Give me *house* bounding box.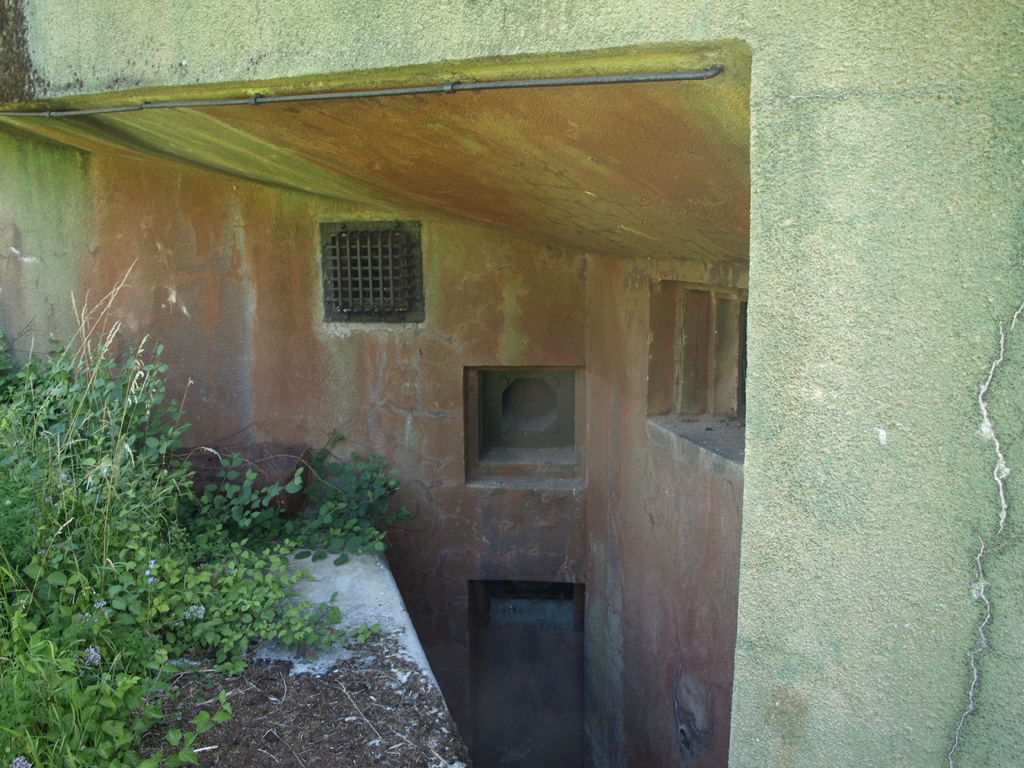
(0,0,1023,767).
